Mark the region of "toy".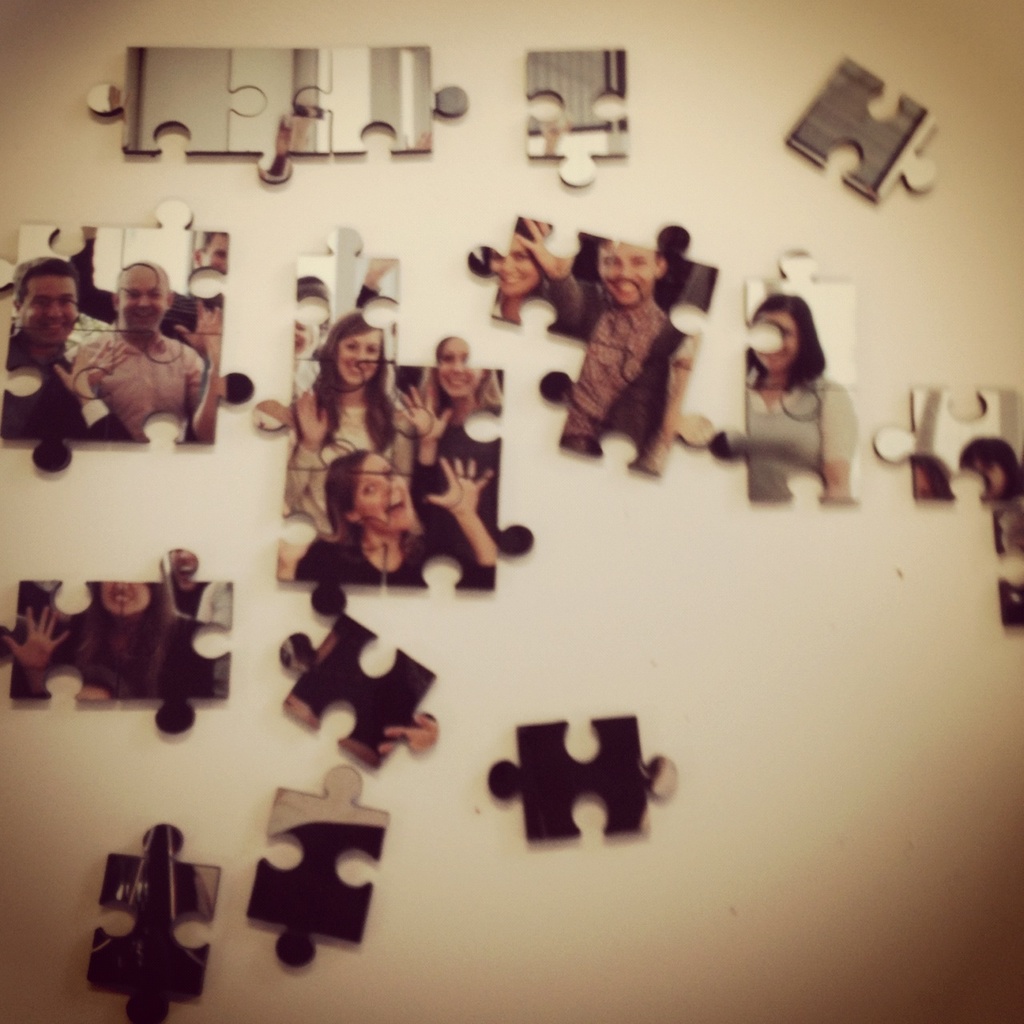
Region: x1=486 y1=713 x2=676 y2=843.
